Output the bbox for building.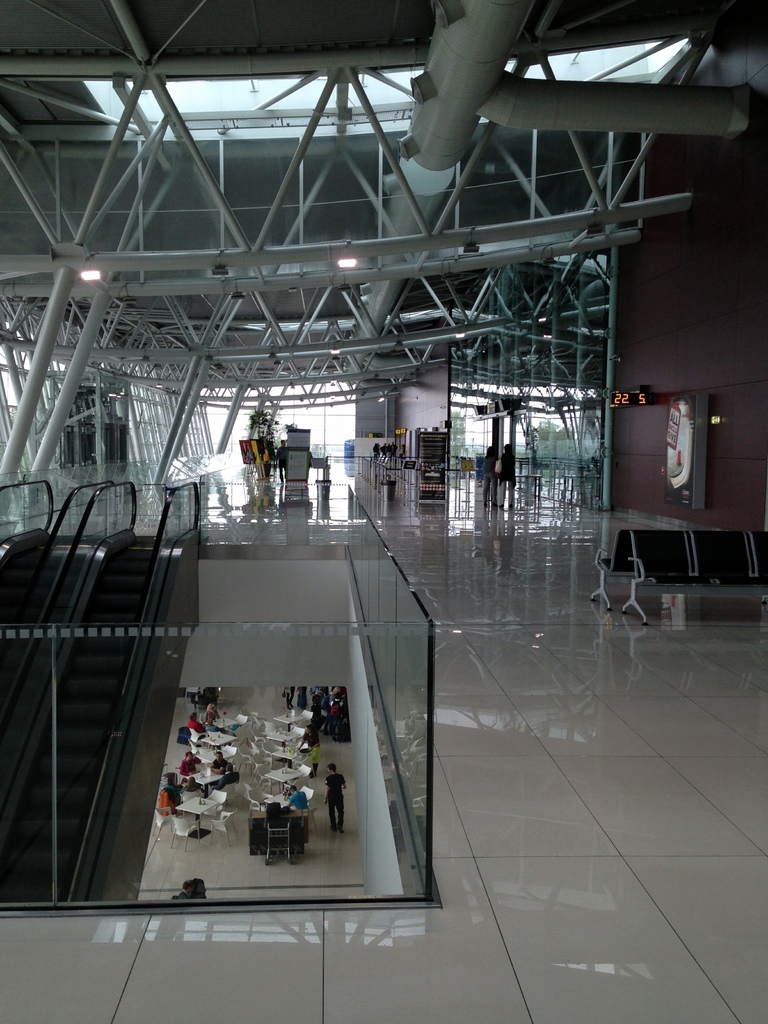
0 0 767 1023.
